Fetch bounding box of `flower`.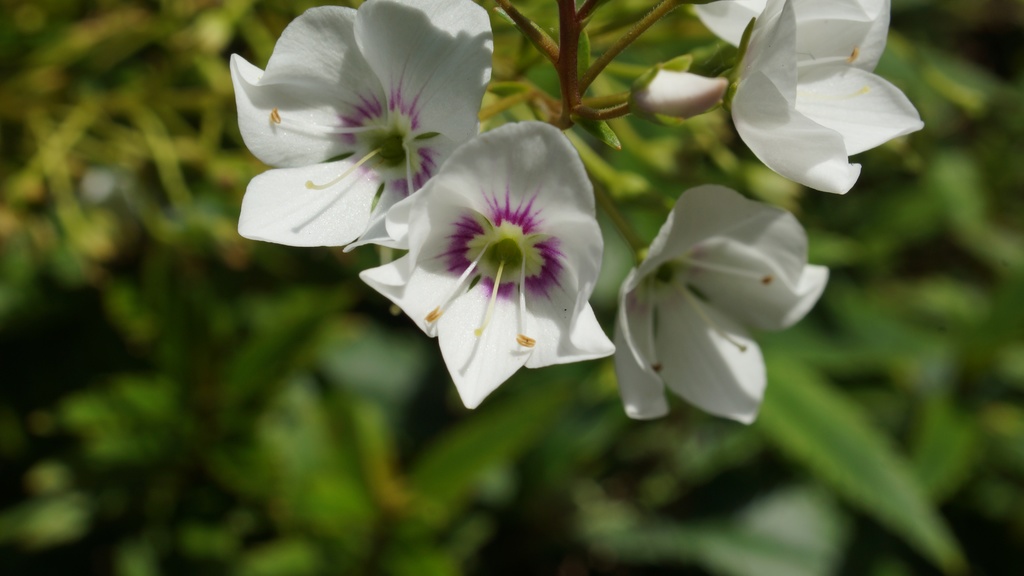
Bbox: {"x1": 694, "y1": 0, "x2": 926, "y2": 198}.
